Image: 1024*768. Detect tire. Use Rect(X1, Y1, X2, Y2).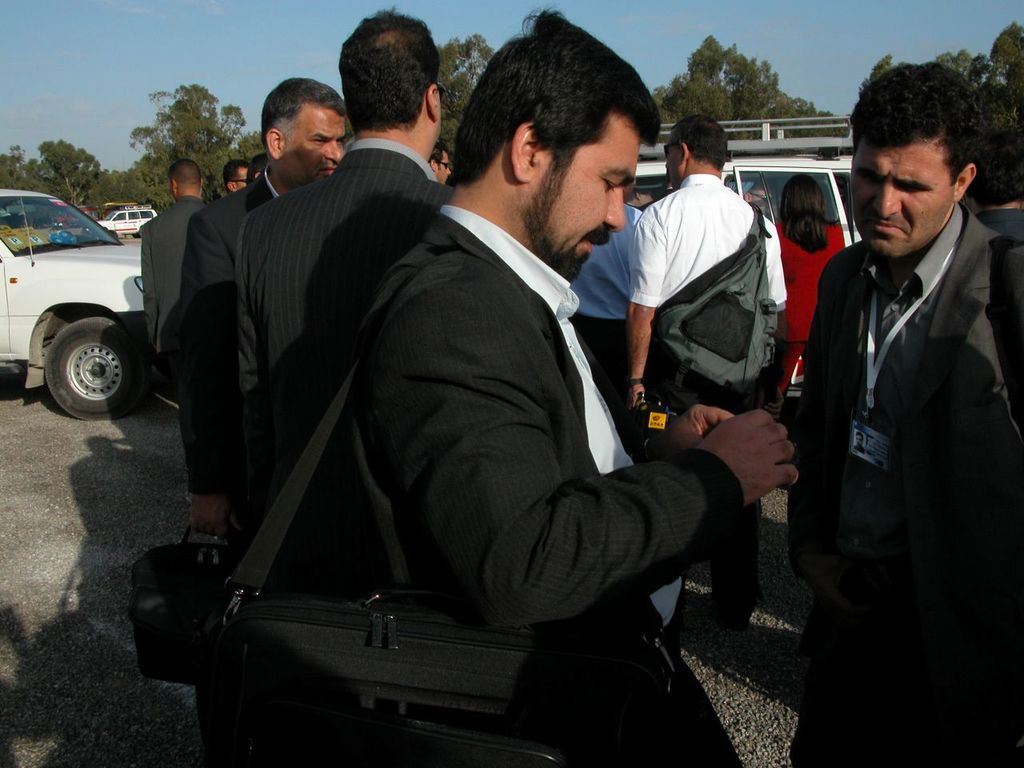
Rect(40, 314, 154, 428).
